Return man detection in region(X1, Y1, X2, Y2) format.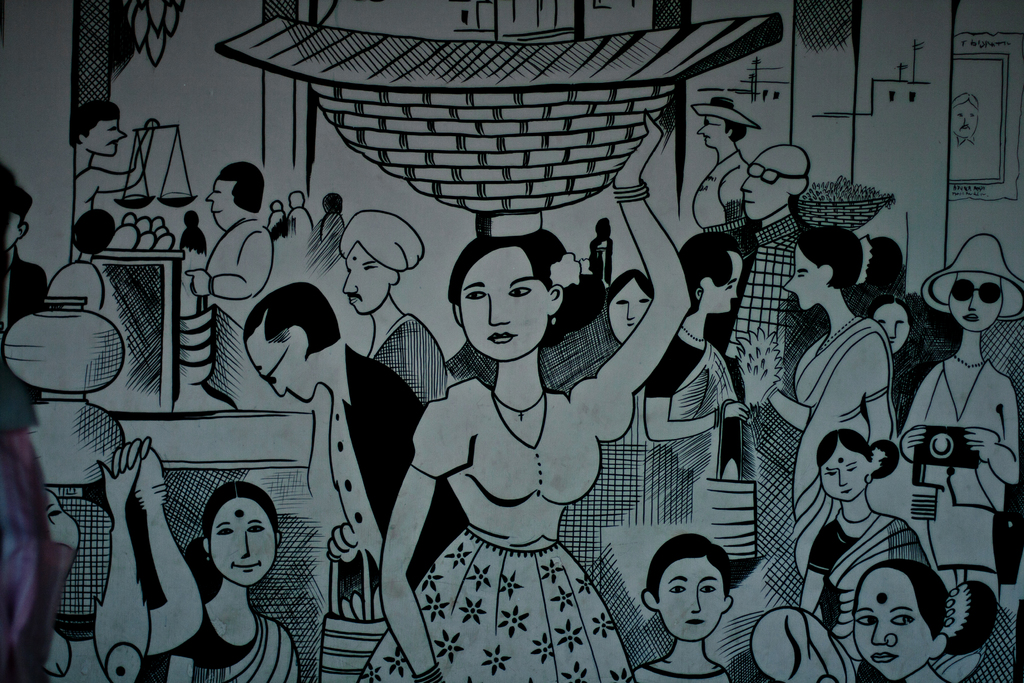
region(334, 201, 452, 407).
